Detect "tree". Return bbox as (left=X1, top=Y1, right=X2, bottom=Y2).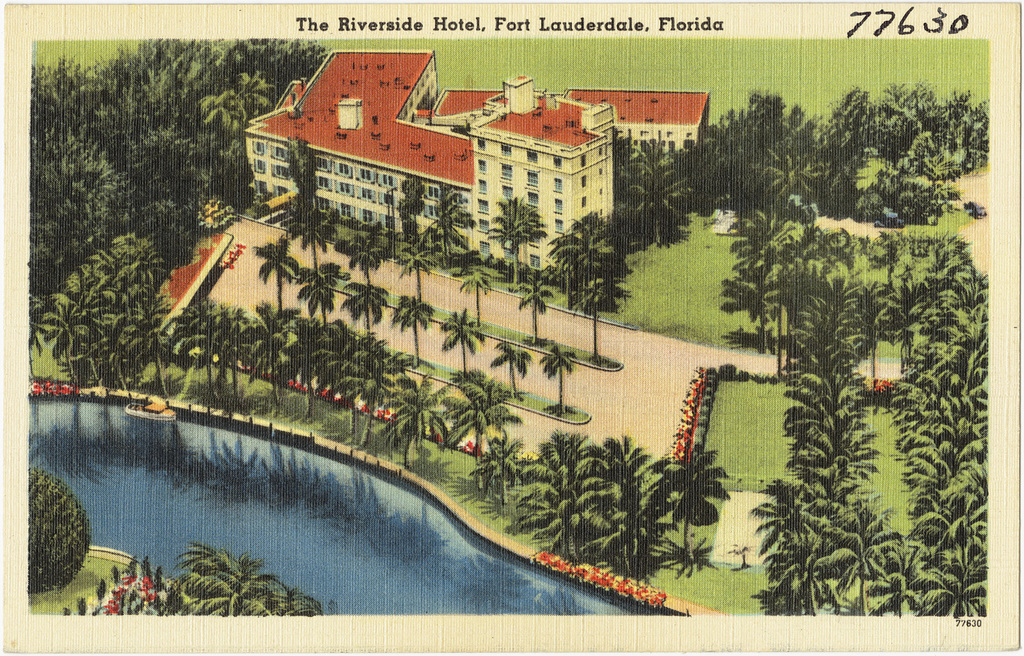
(left=490, top=191, right=557, bottom=278).
